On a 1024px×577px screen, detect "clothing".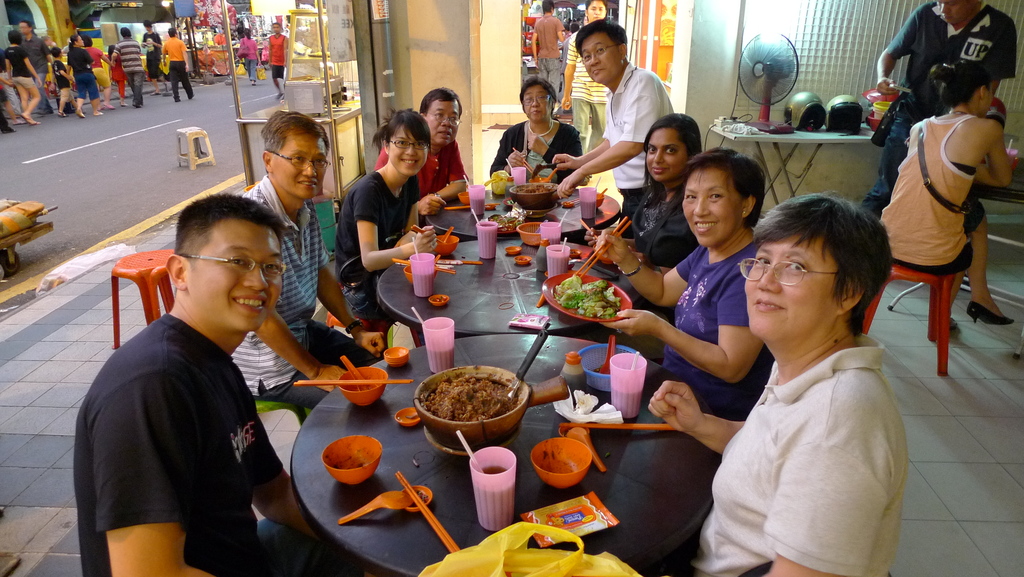
652, 337, 907, 576.
